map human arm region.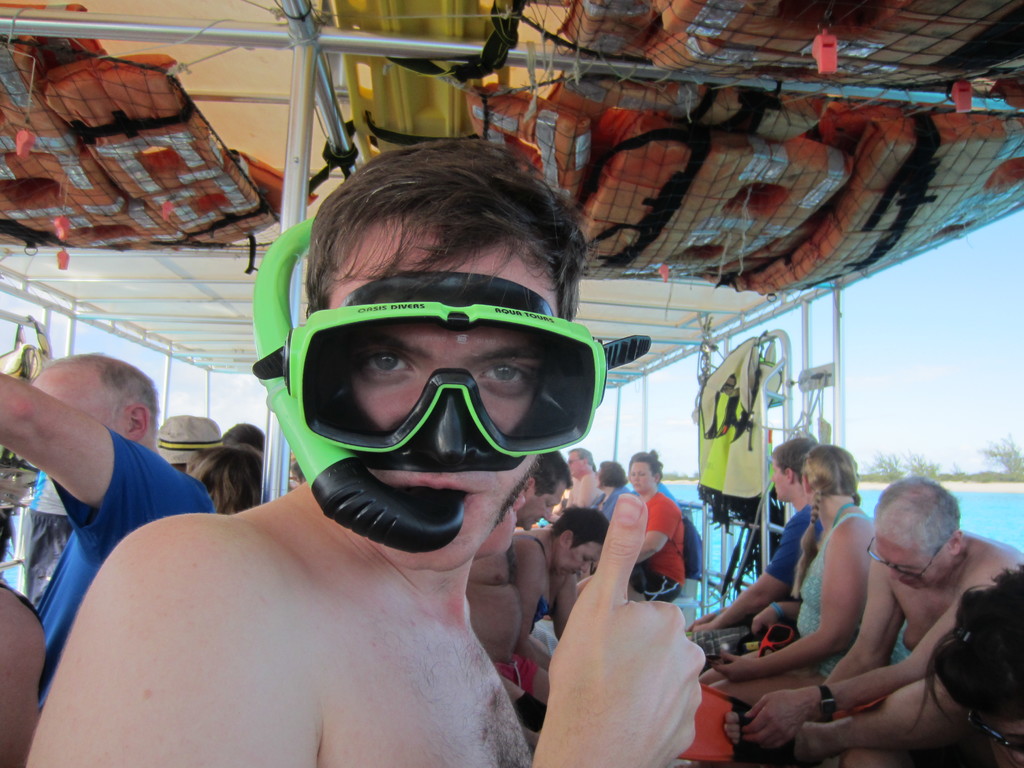
Mapped to (47, 491, 707, 767).
